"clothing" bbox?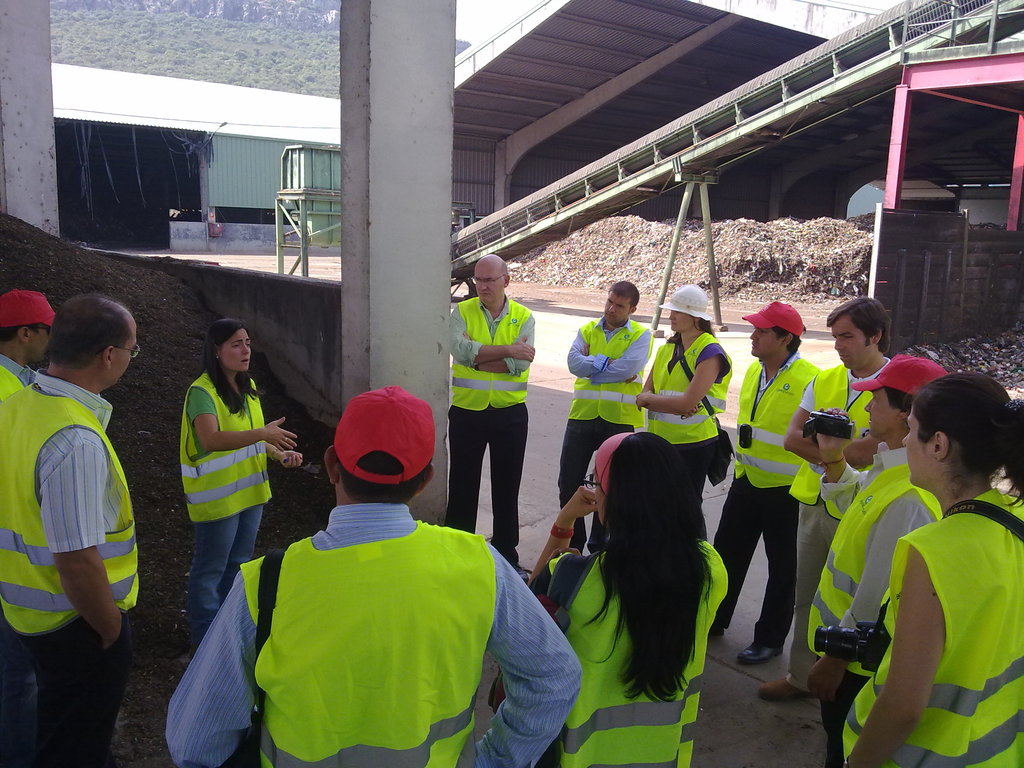
pyautogui.locateOnScreen(790, 354, 888, 668)
